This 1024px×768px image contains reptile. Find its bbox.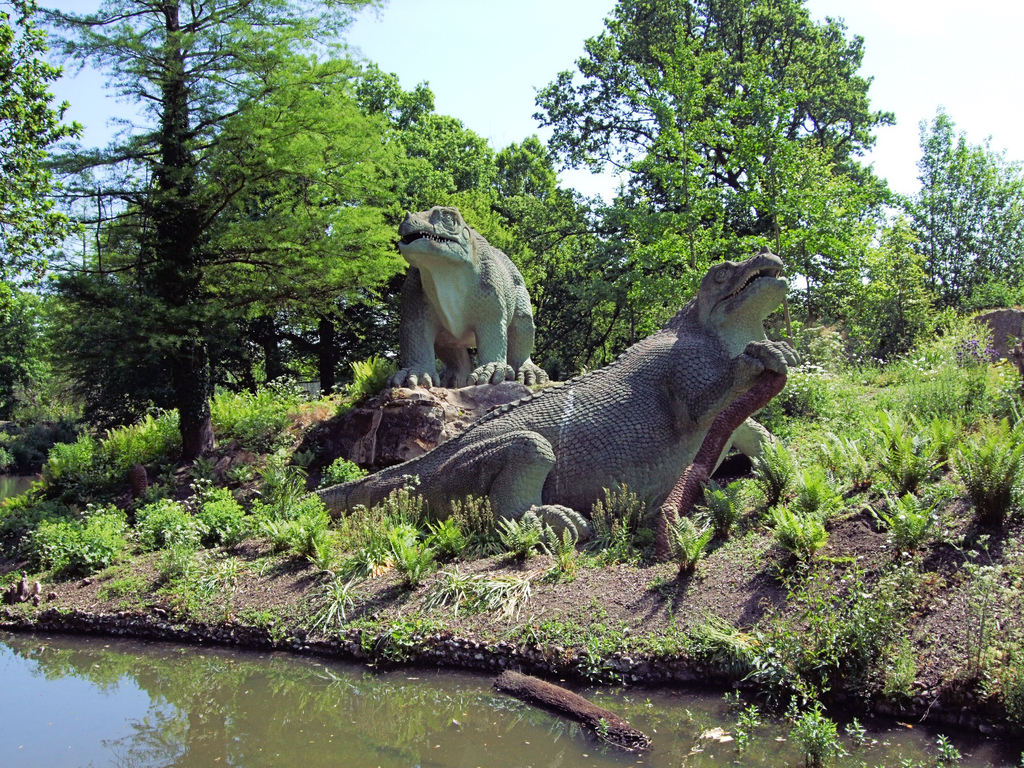
detection(387, 200, 551, 390).
